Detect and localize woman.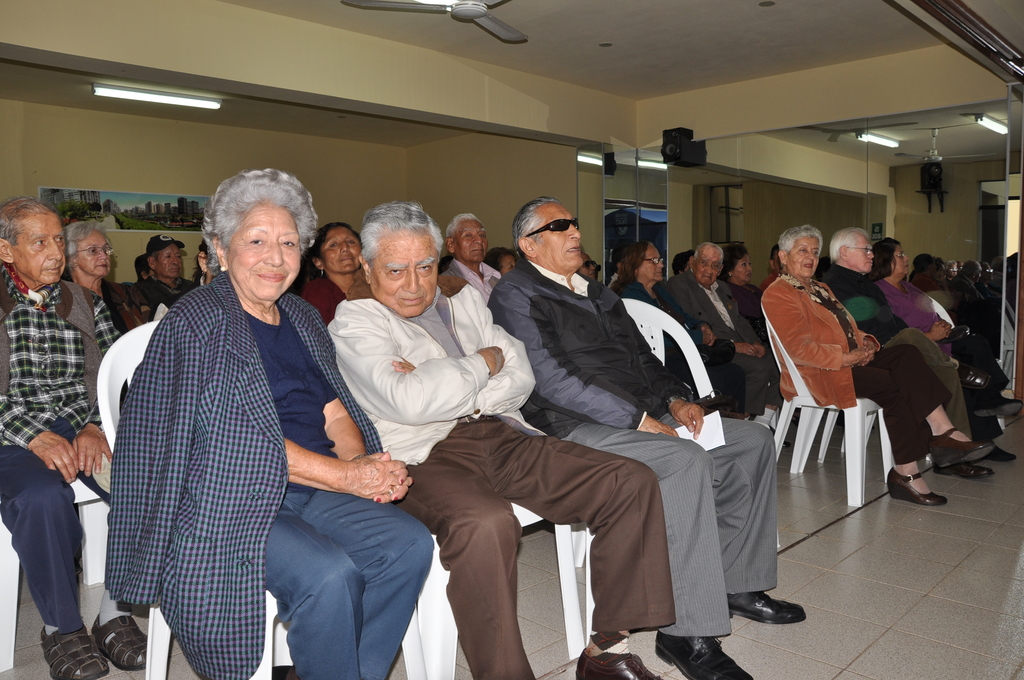
Localized at 479/245/519/286.
